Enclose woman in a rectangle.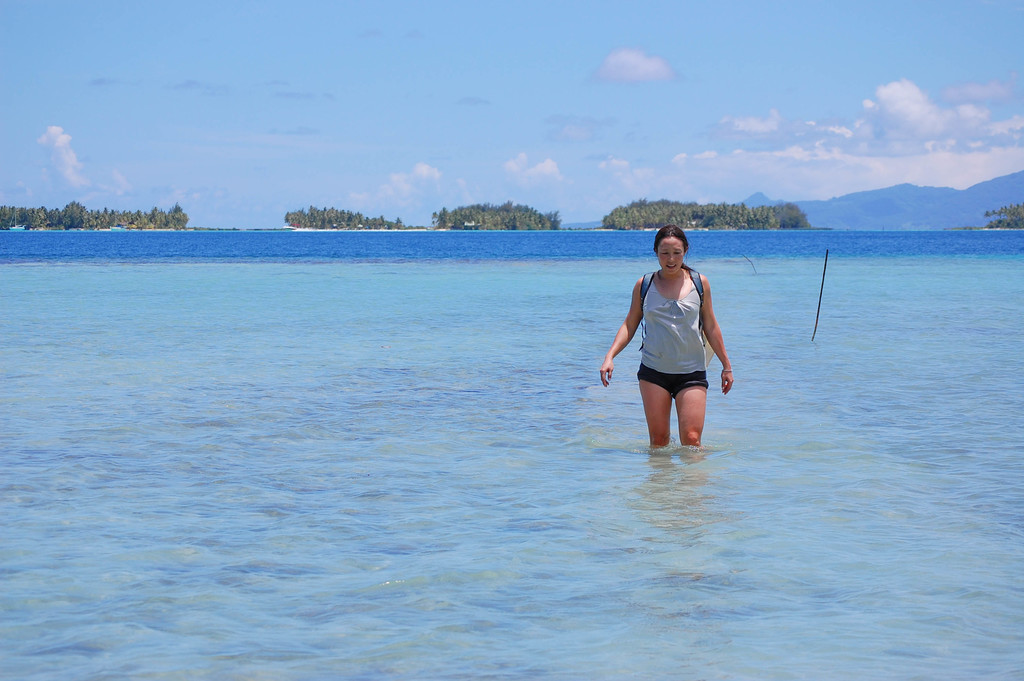
[602, 222, 735, 448].
